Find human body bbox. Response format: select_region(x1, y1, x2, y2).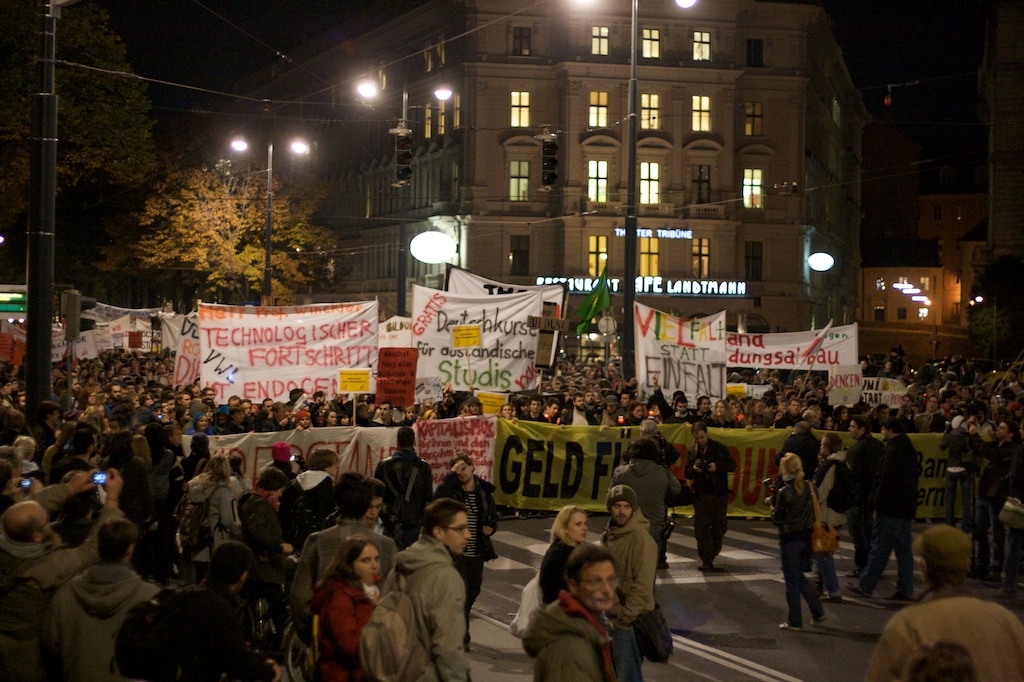
select_region(162, 536, 281, 677).
